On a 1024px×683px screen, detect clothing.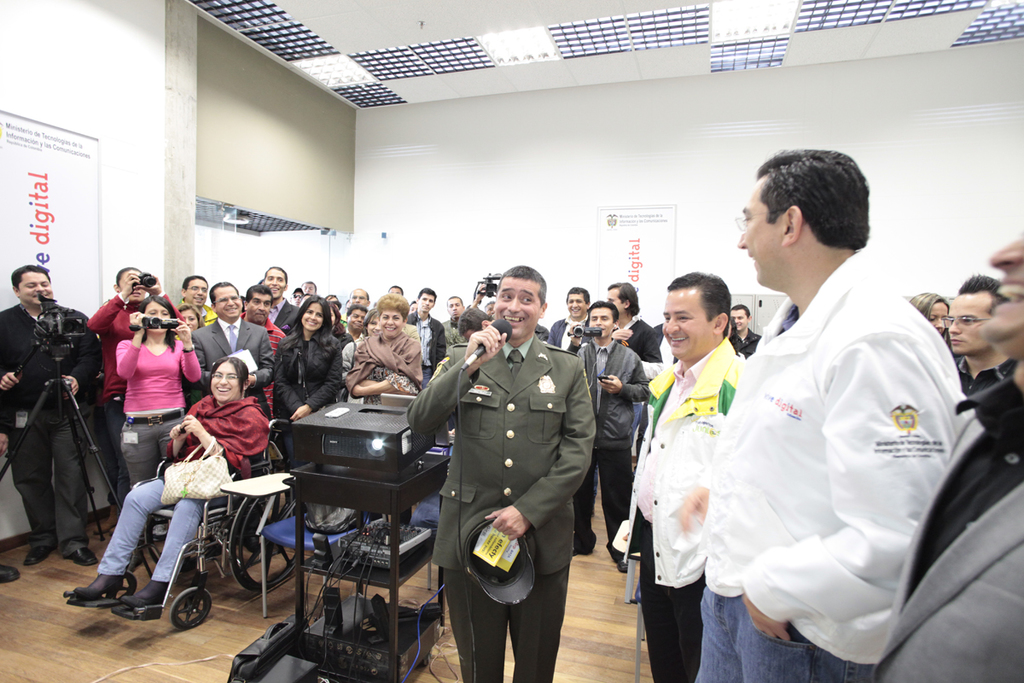
736/323/762/358.
